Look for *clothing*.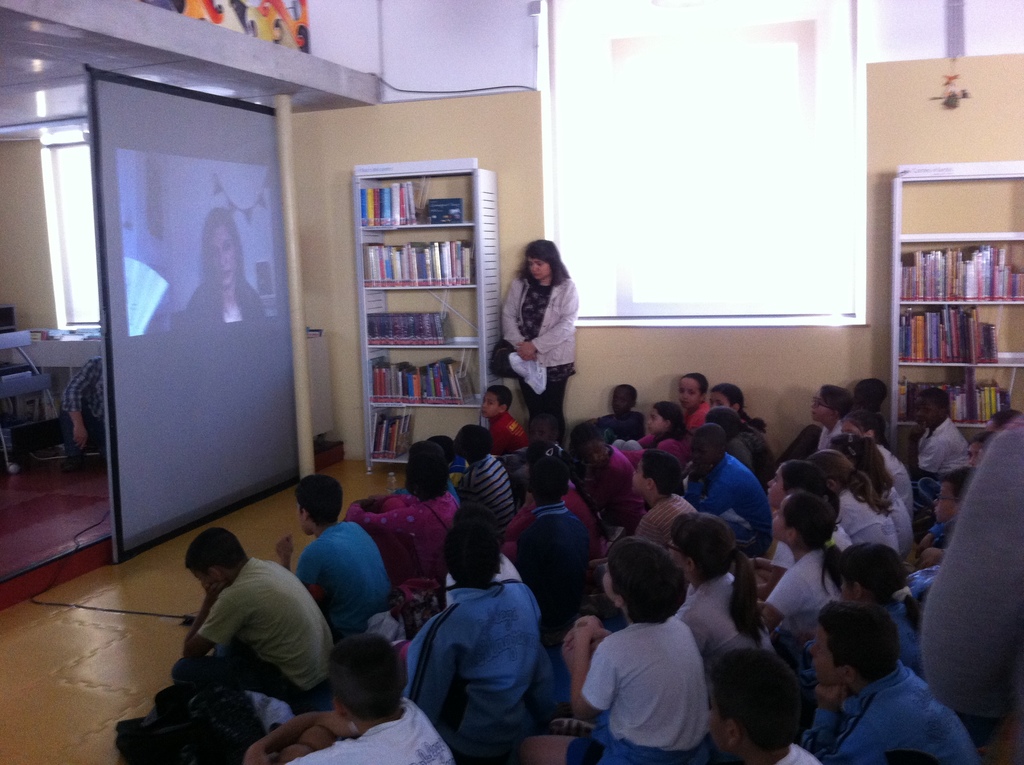
Found: <bbox>354, 487, 460, 606</bbox>.
